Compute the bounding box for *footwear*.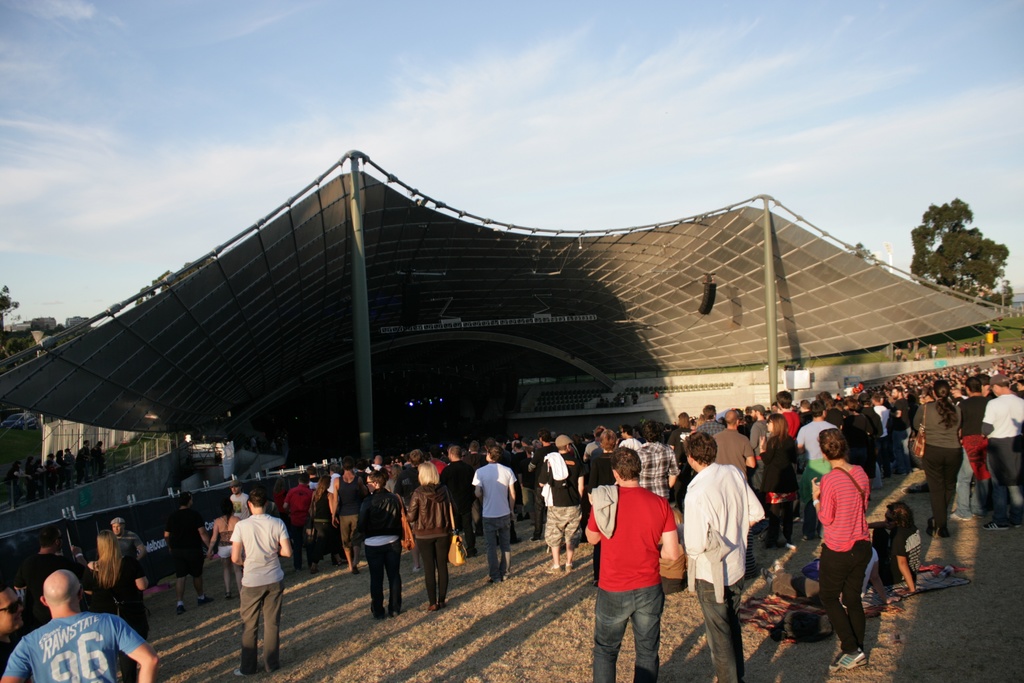
(957,513,975,519).
